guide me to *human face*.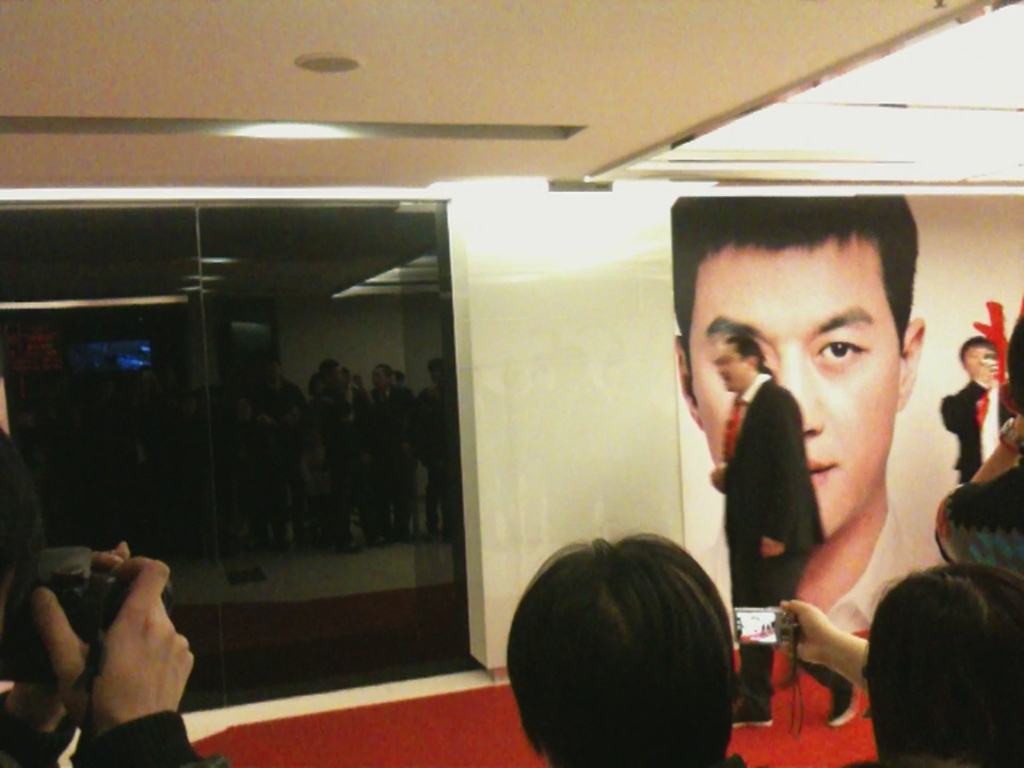
Guidance: detection(690, 238, 900, 529).
